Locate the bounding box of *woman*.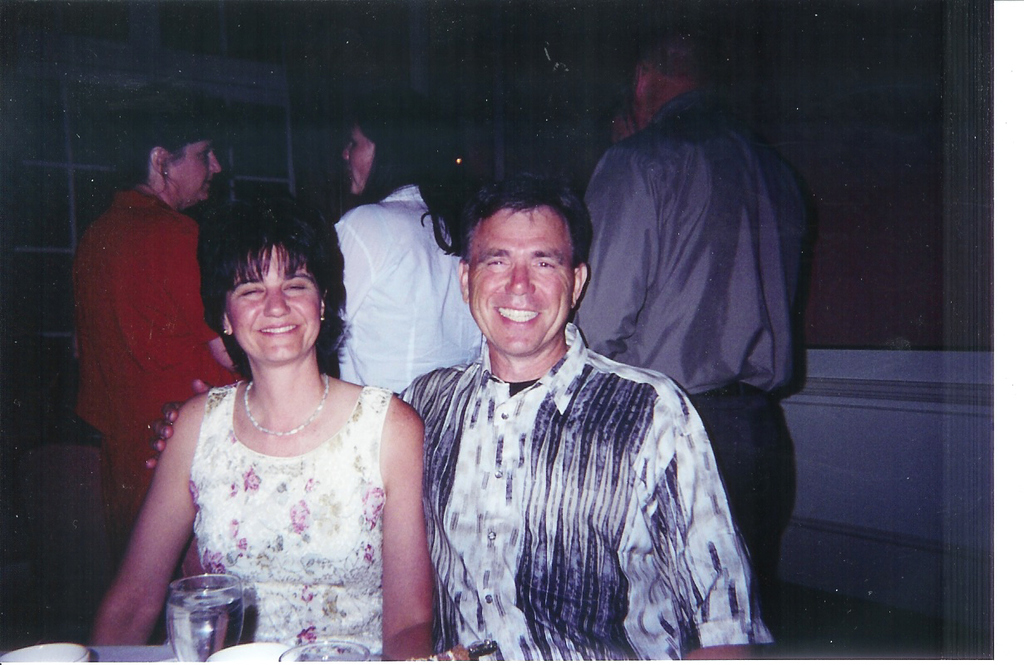
Bounding box: bbox(124, 195, 445, 658).
